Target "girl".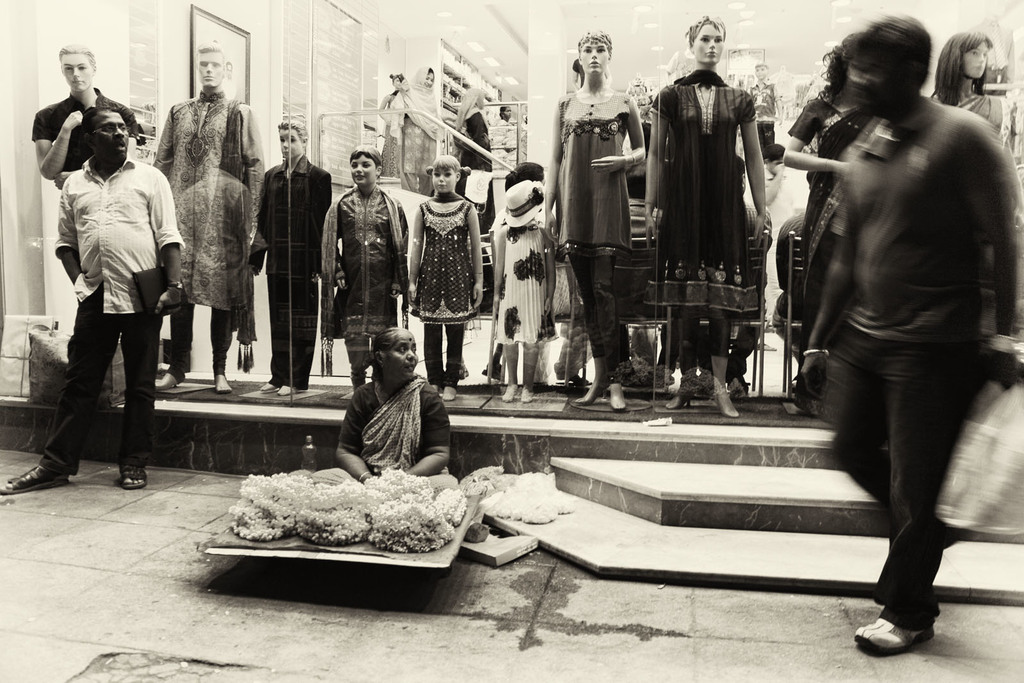
Target region: detection(408, 158, 484, 403).
